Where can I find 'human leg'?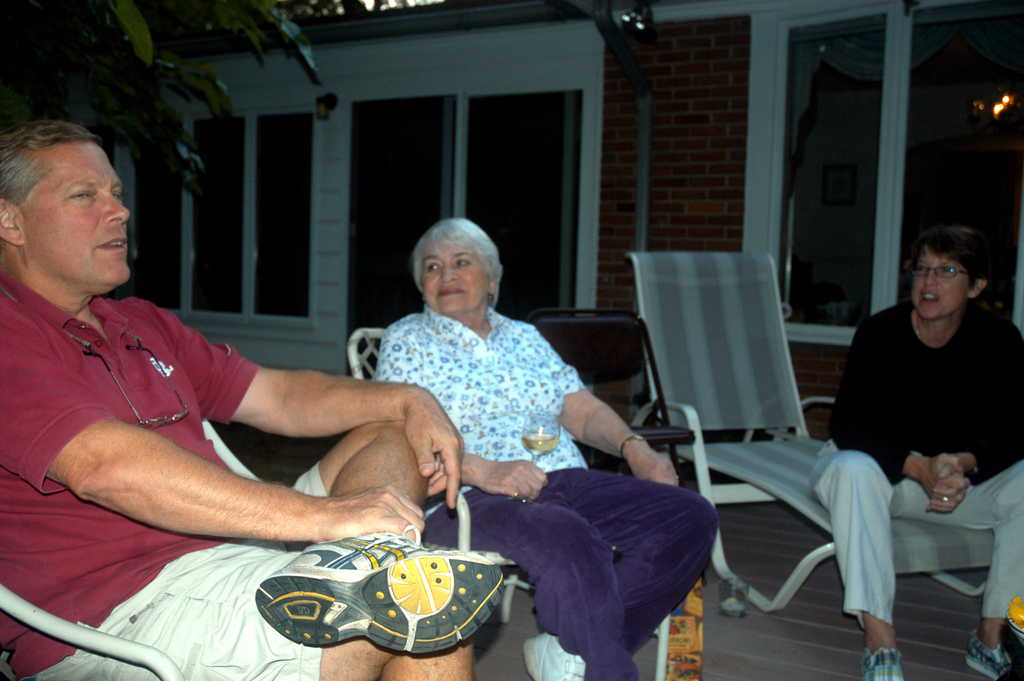
You can find it at <bbox>909, 460, 1023, 677</bbox>.
